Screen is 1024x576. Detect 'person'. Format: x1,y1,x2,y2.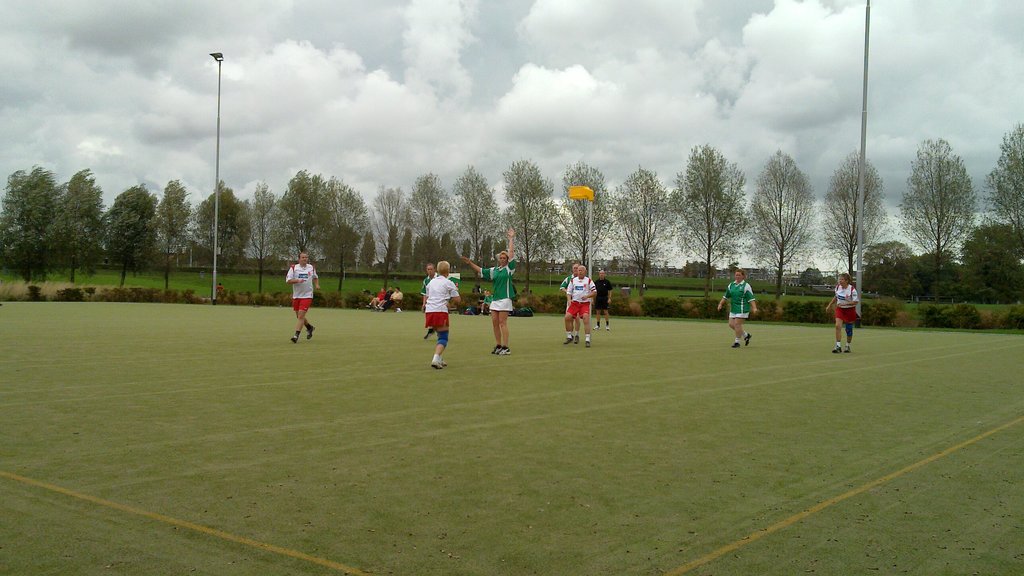
719,270,756,351.
